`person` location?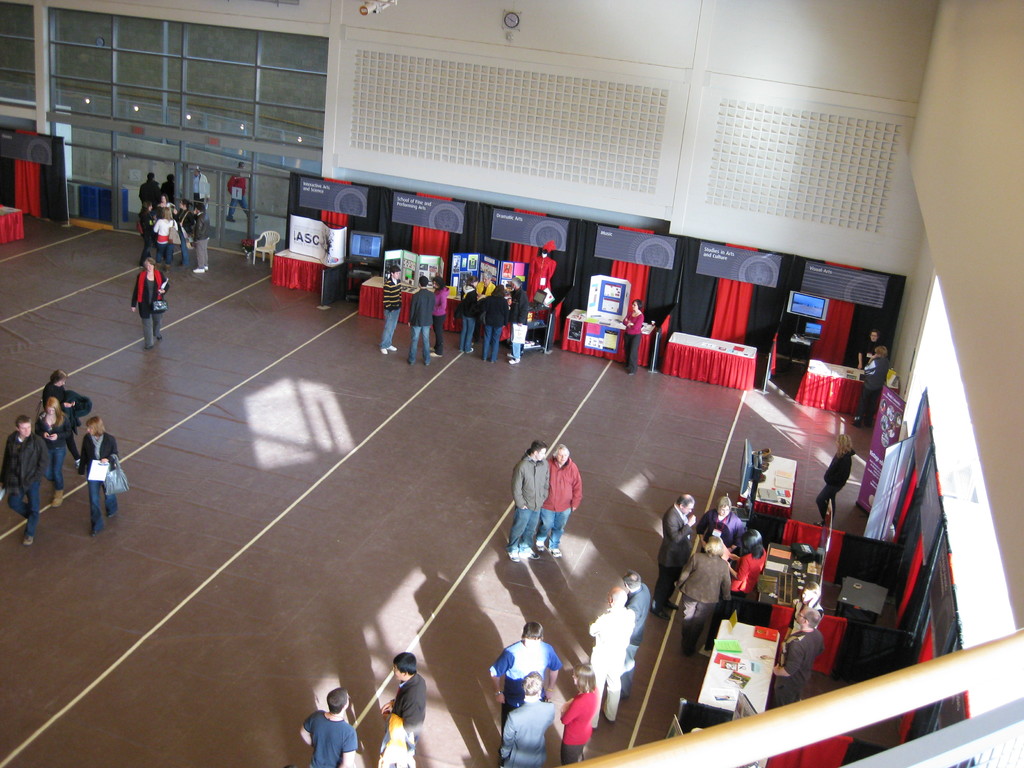
Rect(380, 266, 401, 353)
